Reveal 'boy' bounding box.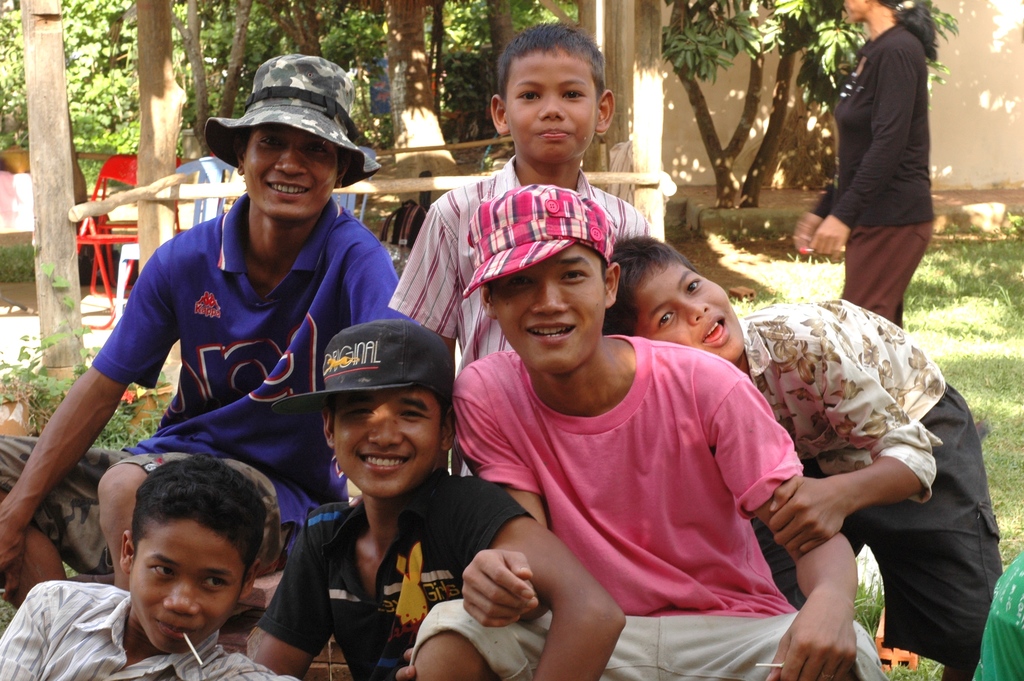
Revealed: pyautogui.locateOnScreen(252, 313, 623, 680).
